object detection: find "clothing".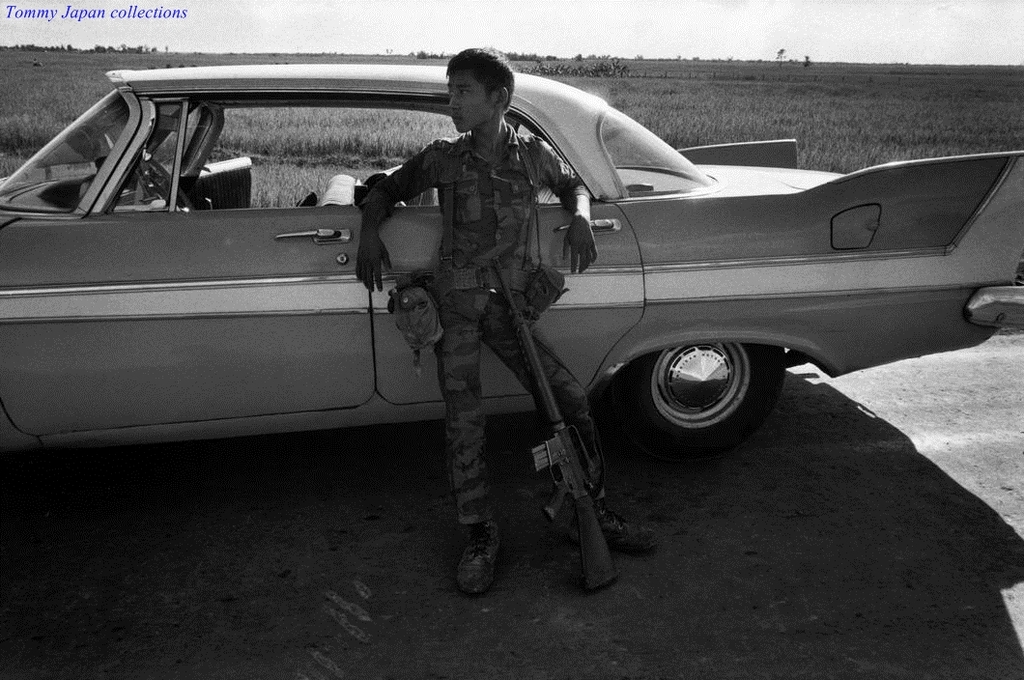
locate(356, 122, 605, 529).
